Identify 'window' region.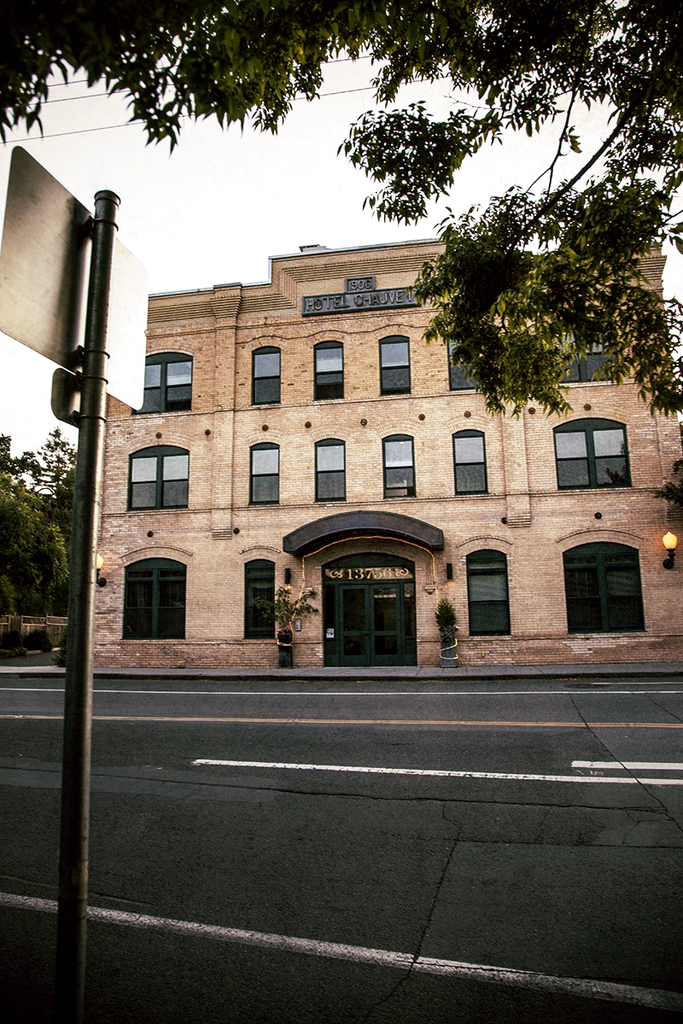
Region: bbox(126, 433, 189, 513).
